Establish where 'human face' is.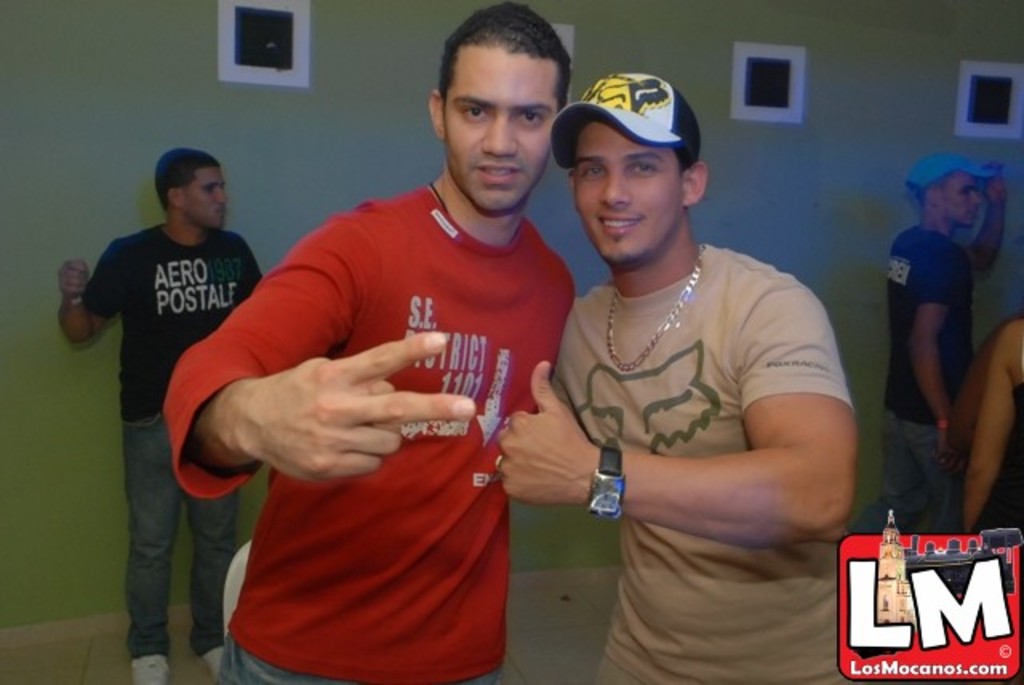
Established at [936, 179, 984, 221].
